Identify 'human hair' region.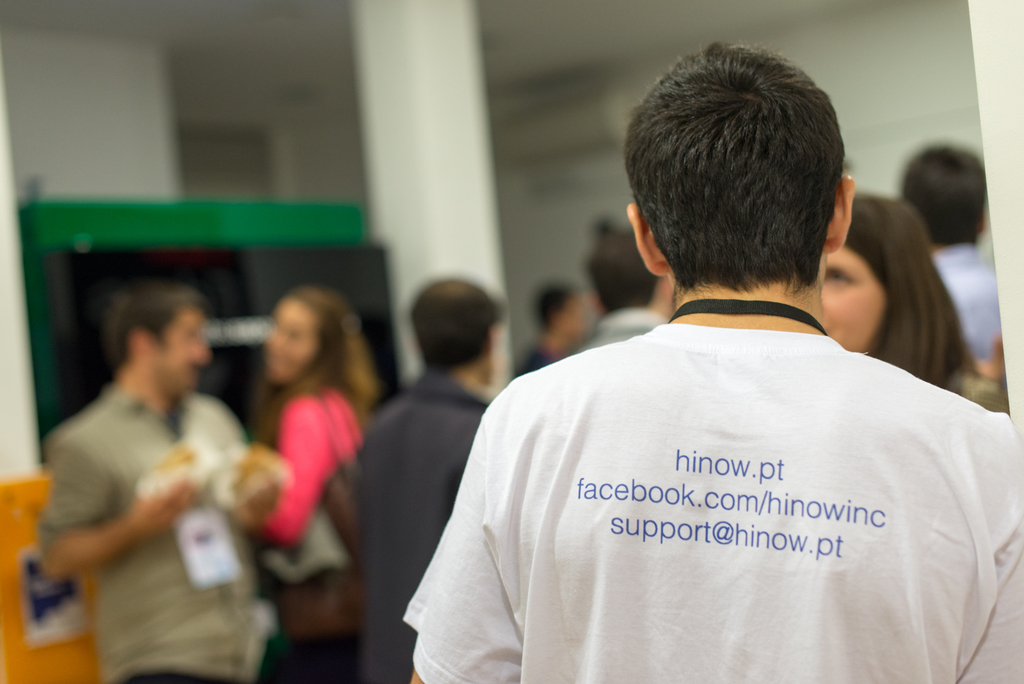
Region: detection(900, 145, 984, 248).
